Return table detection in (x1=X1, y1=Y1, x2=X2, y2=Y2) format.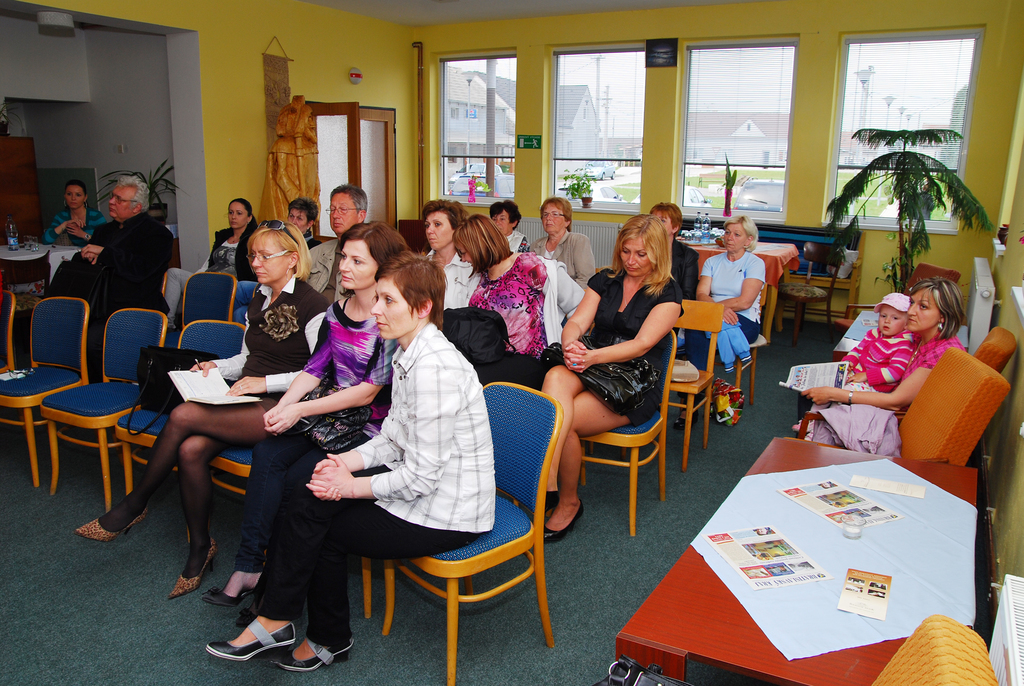
(x1=677, y1=239, x2=798, y2=341).
